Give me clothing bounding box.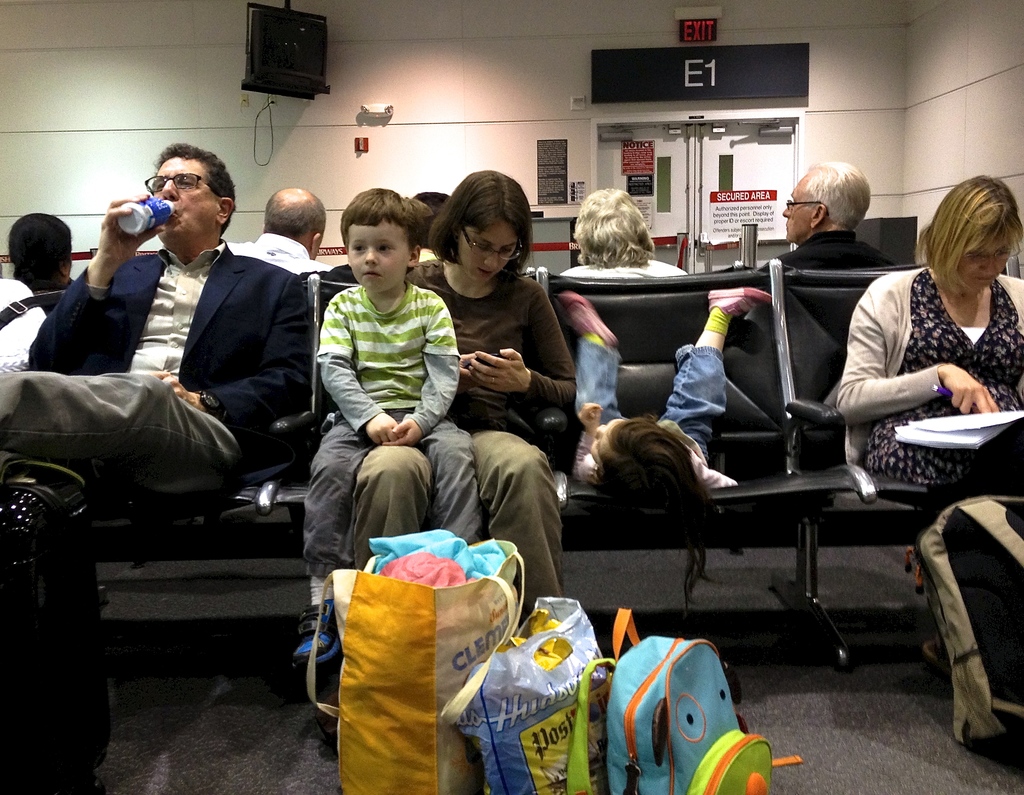
[left=840, top=266, right=1023, bottom=515].
